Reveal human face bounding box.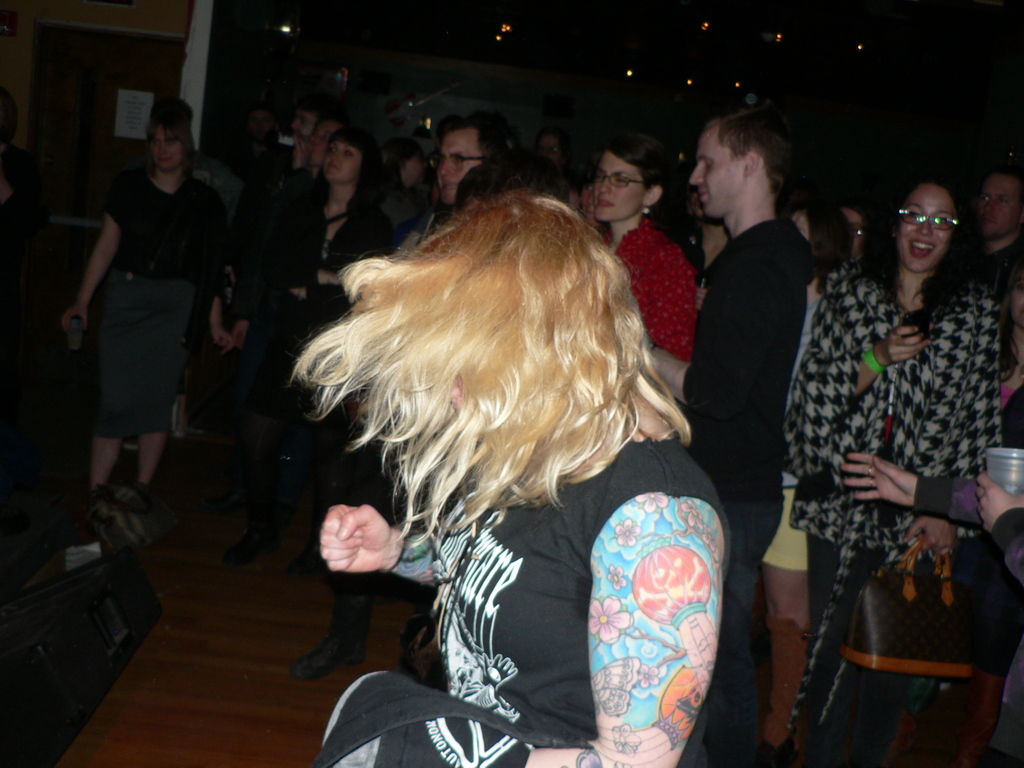
Revealed: 148, 122, 182, 170.
